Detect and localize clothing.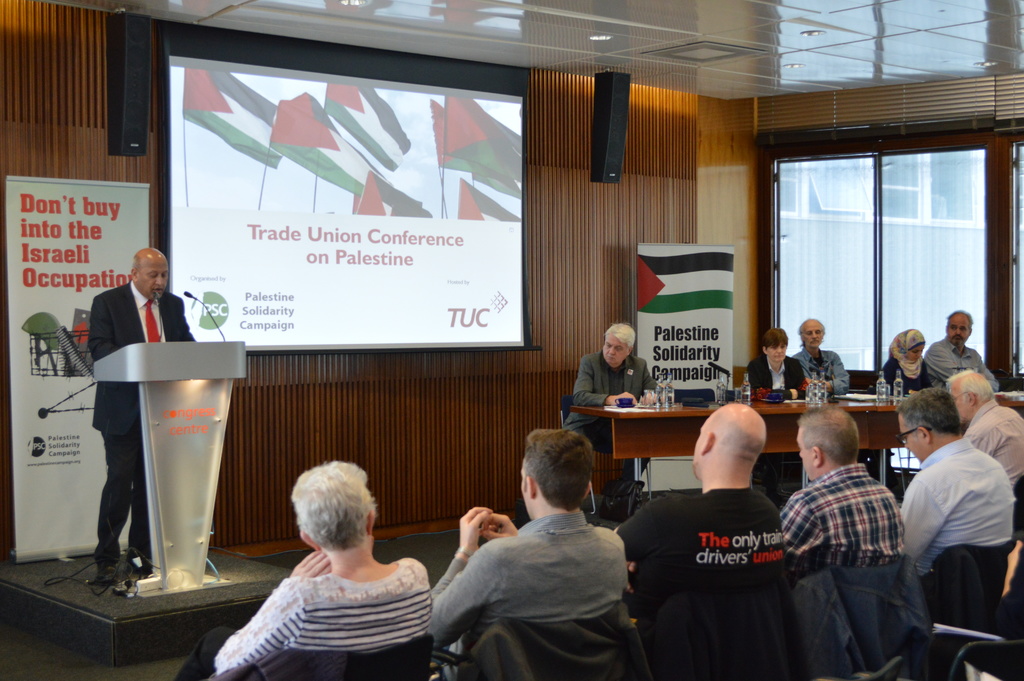
Localized at [left=429, top=509, right=630, bottom=680].
